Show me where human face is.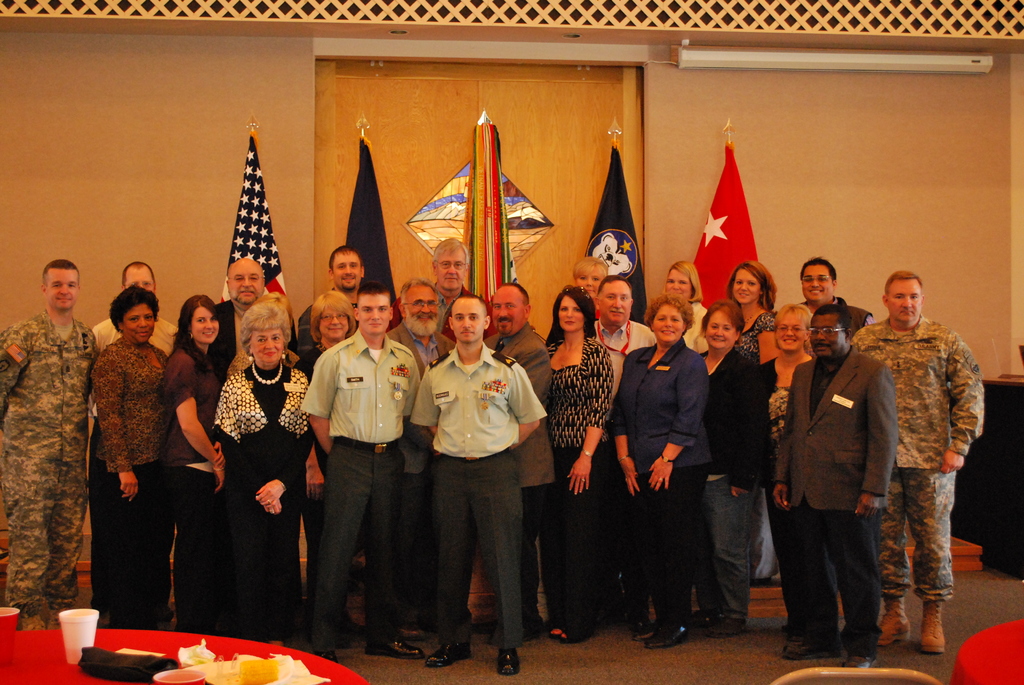
human face is at (left=601, top=280, right=632, bottom=326).
